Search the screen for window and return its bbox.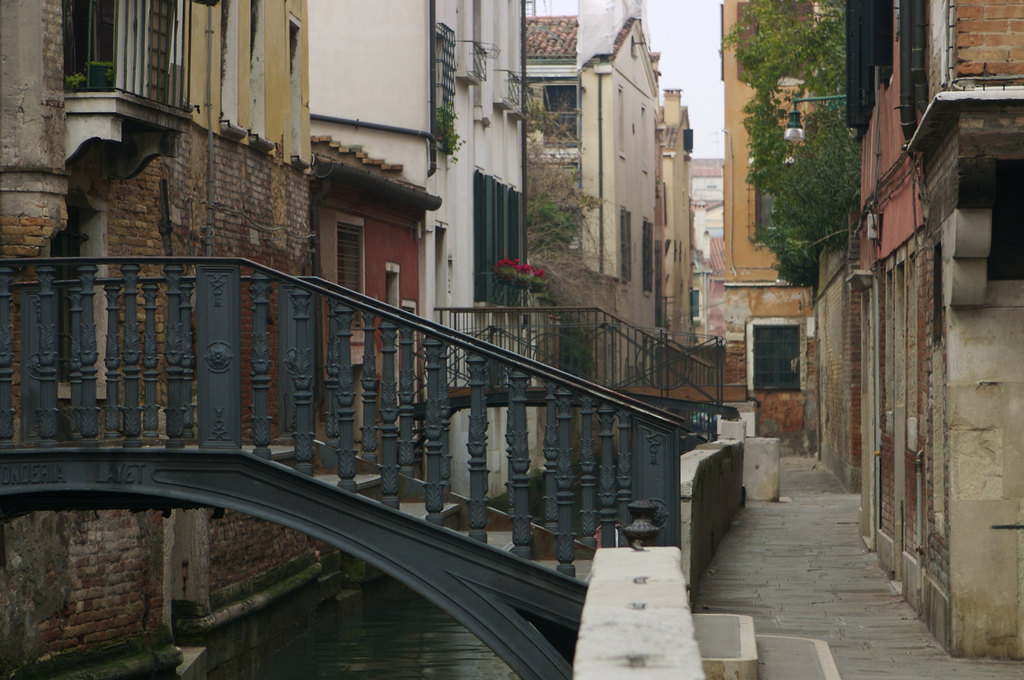
Found: 621/204/634/281.
